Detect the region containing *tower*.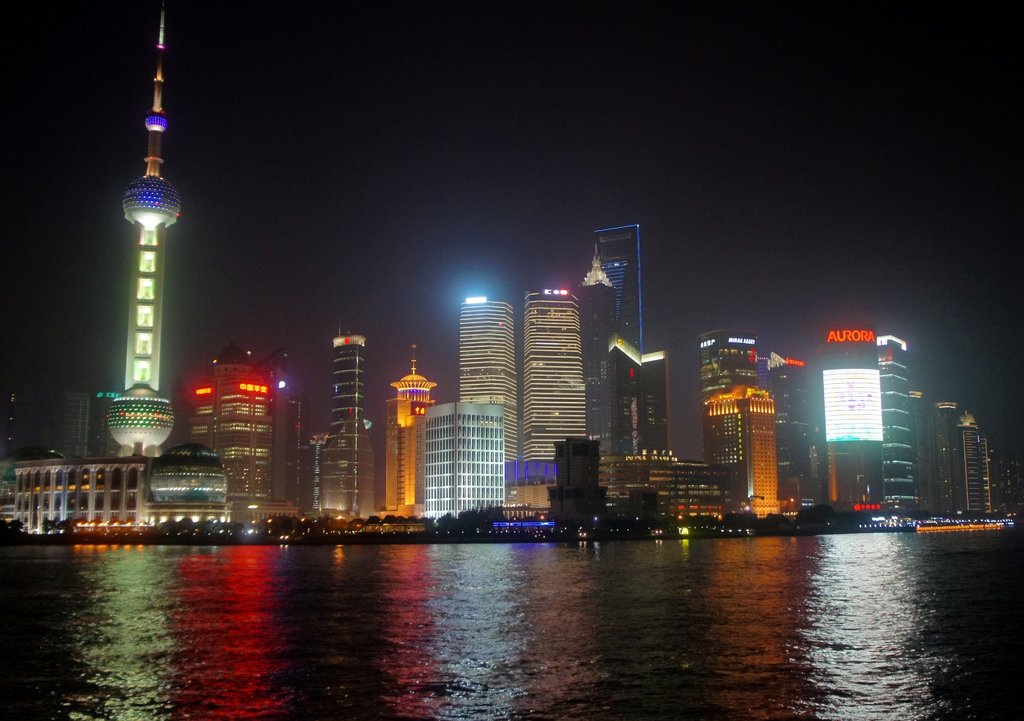
(703, 385, 778, 525).
